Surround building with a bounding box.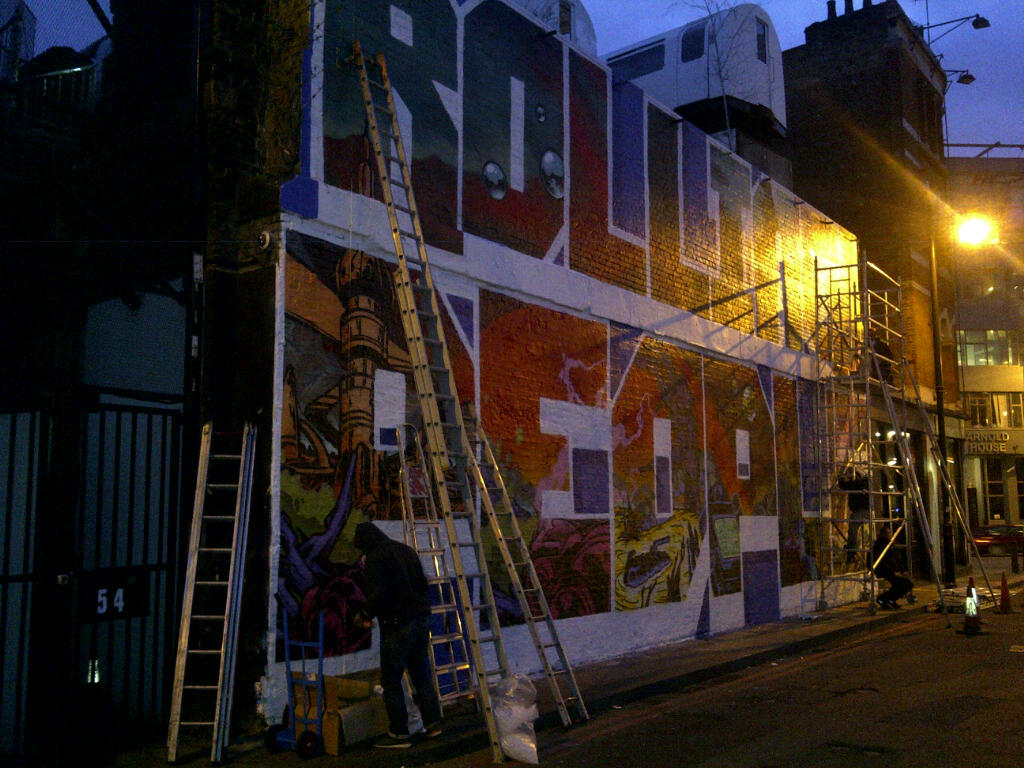
(left=204, top=0, right=878, bottom=740).
